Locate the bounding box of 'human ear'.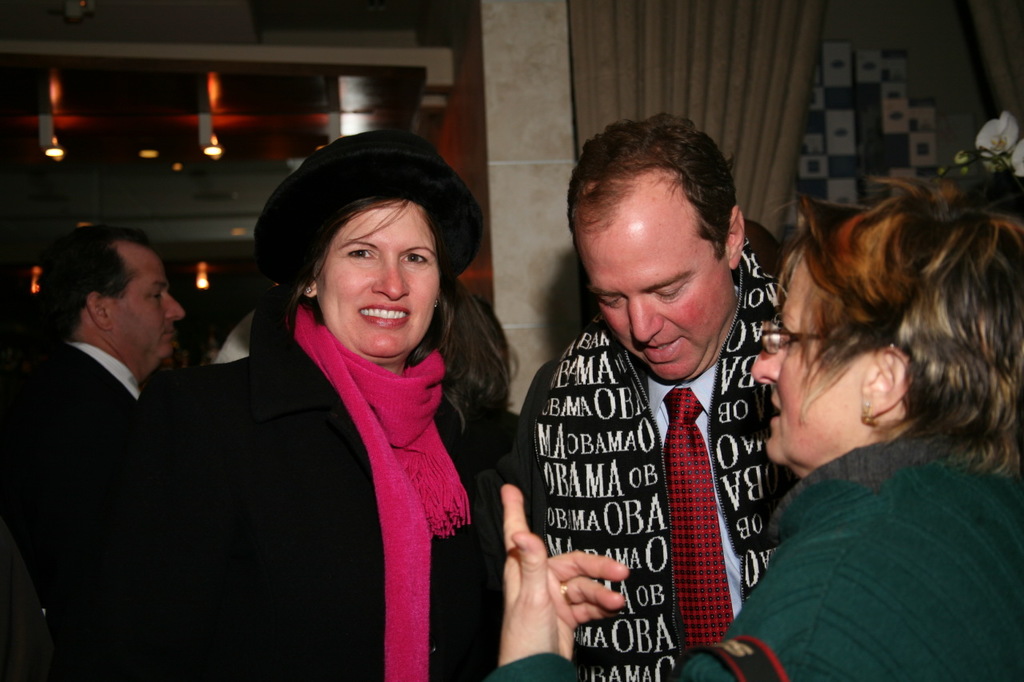
Bounding box: [x1=729, y1=205, x2=746, y2=266].
